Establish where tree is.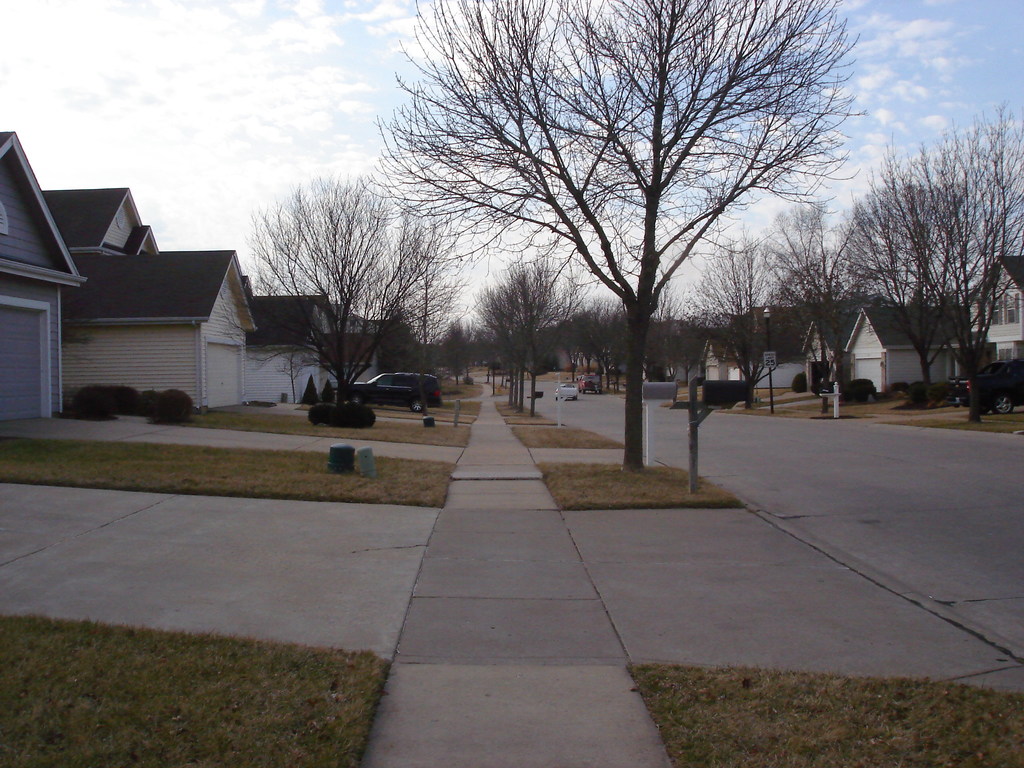
Established at {"x1": 390, "y1": 246, "x2": 467, "y2": 423}.
